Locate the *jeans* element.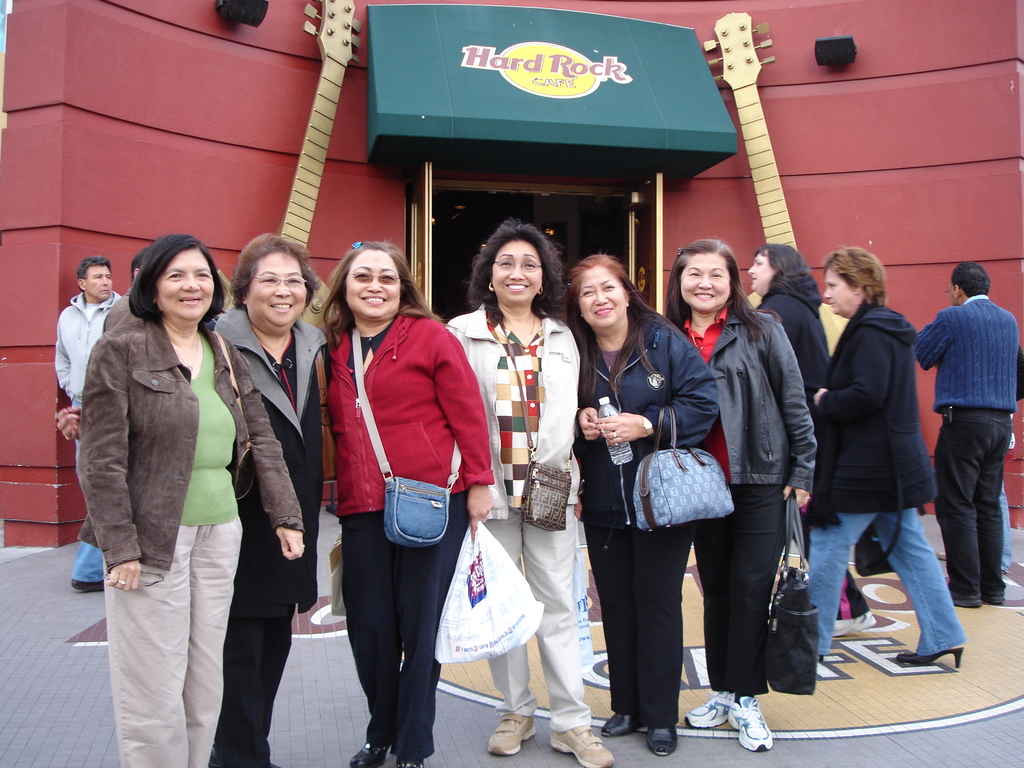
Element bbox: locate(106, 523, 220, 767).
